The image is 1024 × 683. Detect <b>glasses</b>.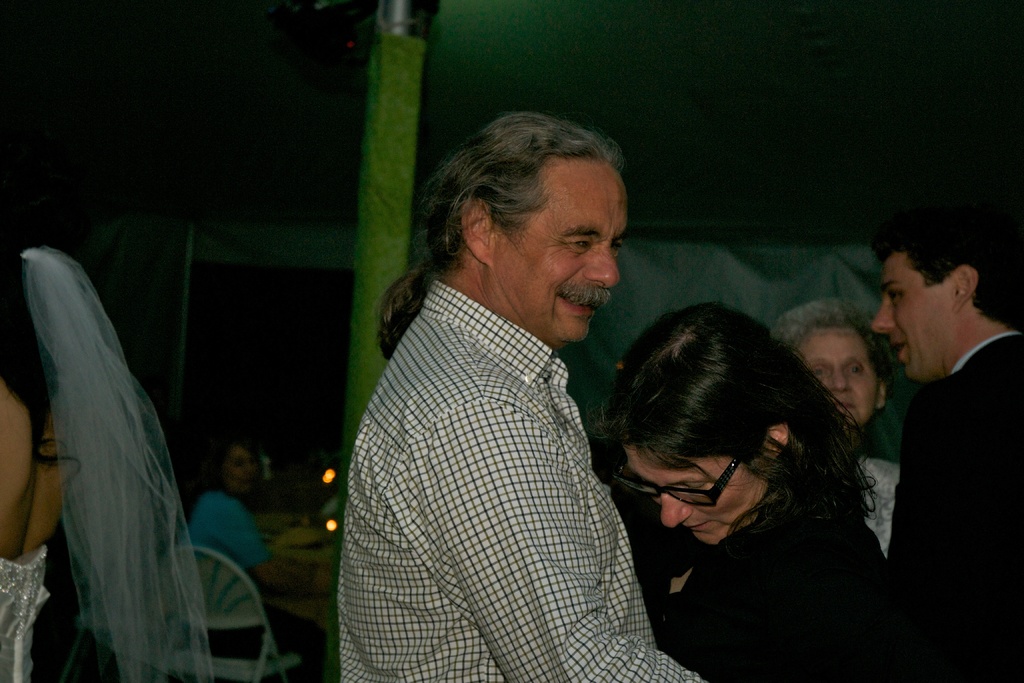
Detection: pyautogui.locateOnScreen(625, 471, 751, 522).
